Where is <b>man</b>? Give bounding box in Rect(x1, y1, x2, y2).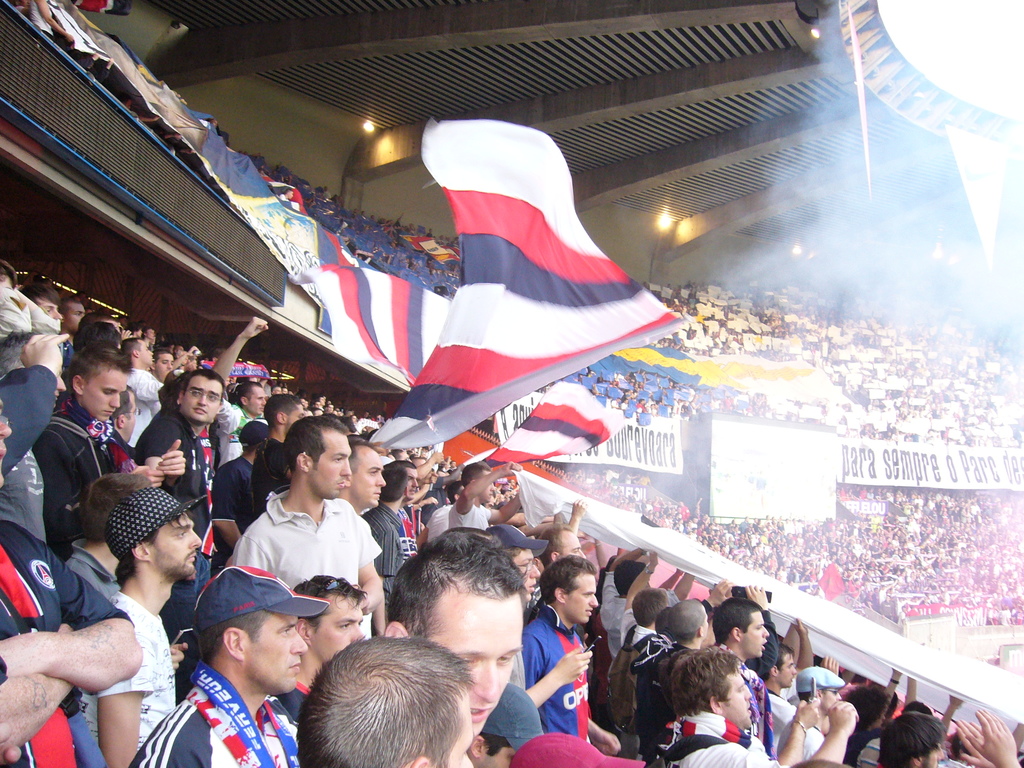
Rect(703, 595, 777, 760).
